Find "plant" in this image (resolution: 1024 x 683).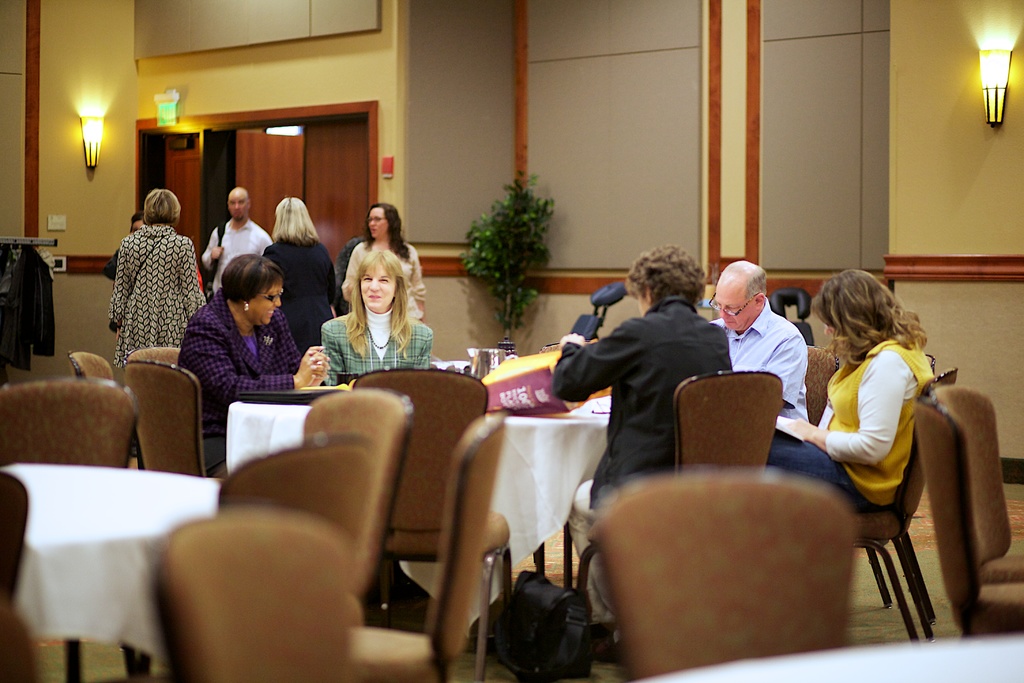
select_region(459, 161, 564, 322).
